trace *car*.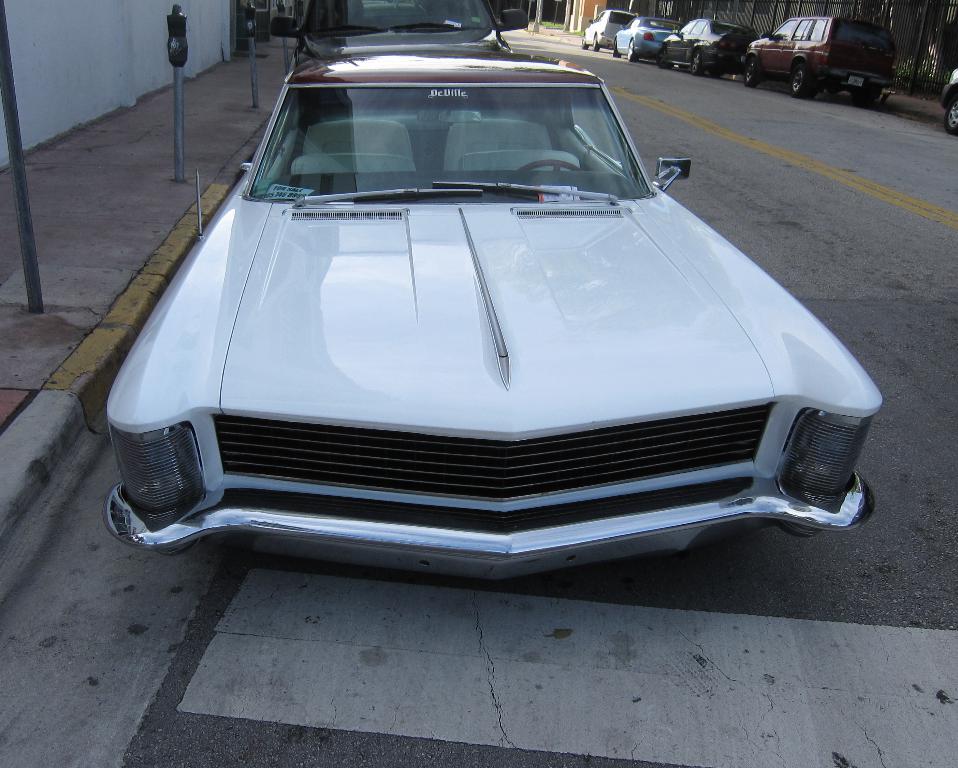
Traced to bbox=[614, 18, 683, 58].
